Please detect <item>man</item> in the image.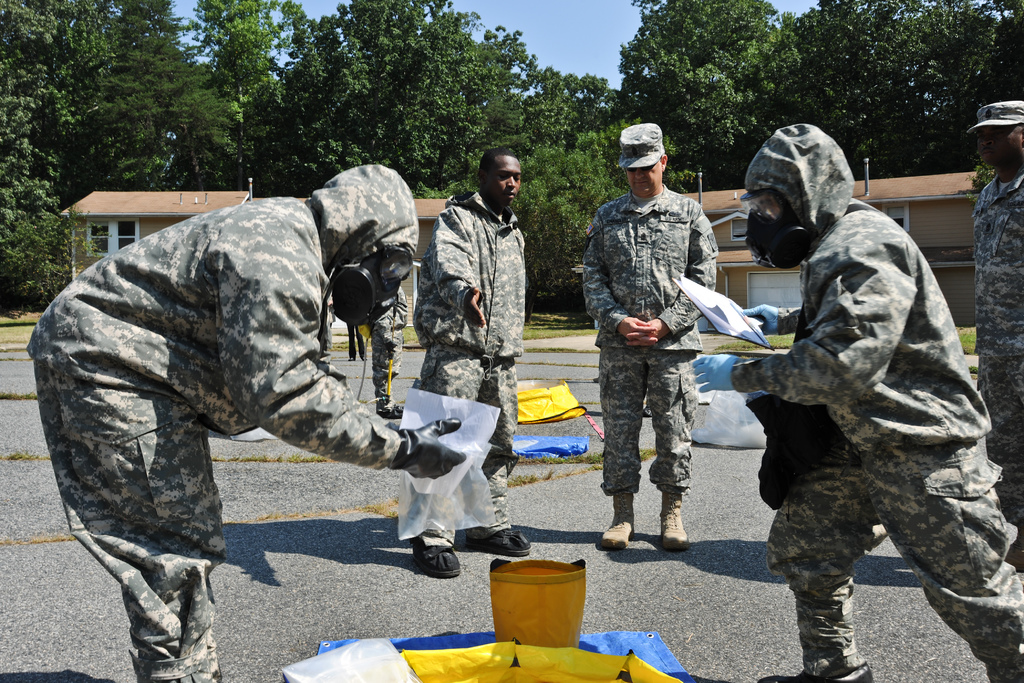
973:100:1023:573.
